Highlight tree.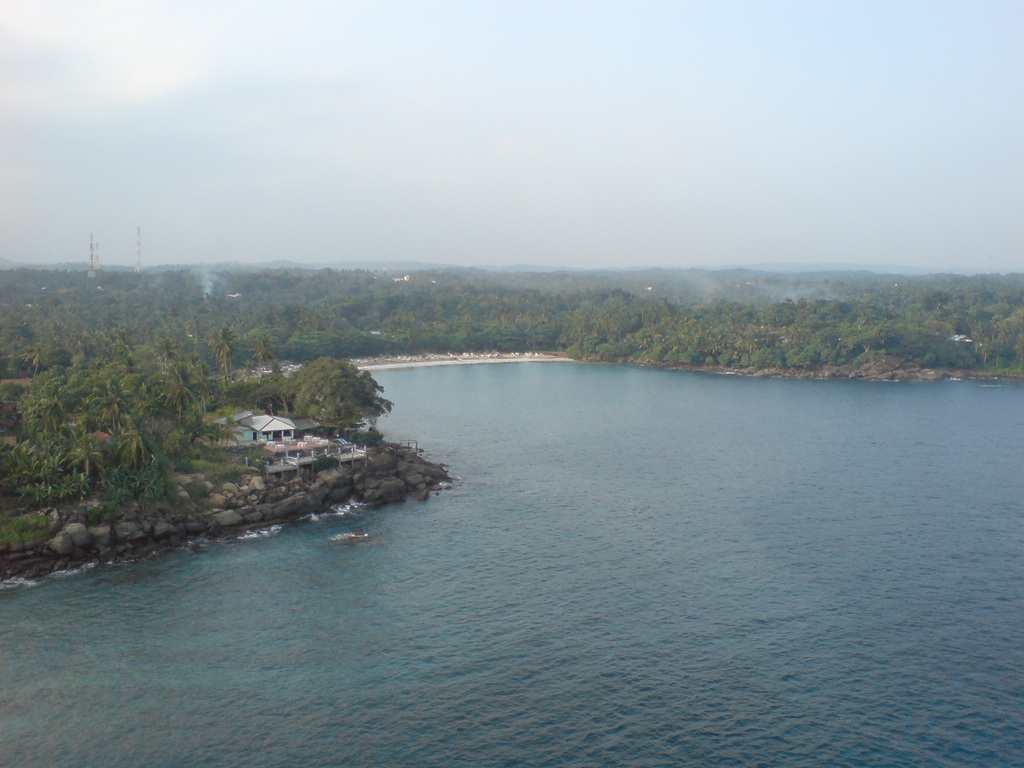
Highlighted region: 246, 333, 276, 381.
